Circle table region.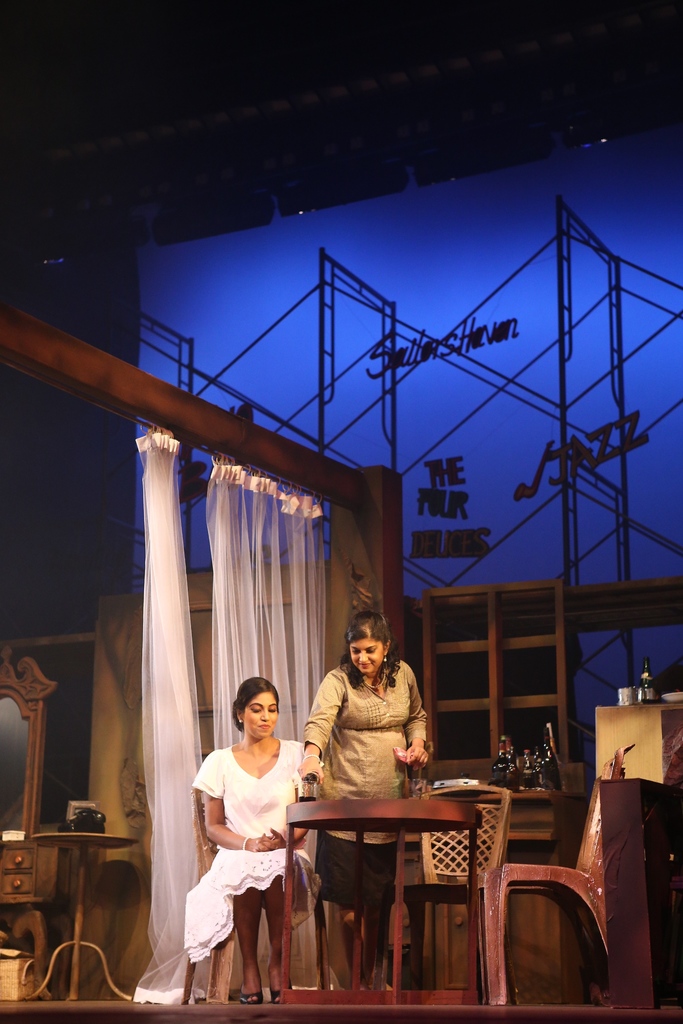
Region: {"x1": 268, "y1": 790, "x2": 489, "y2": 1014}.
